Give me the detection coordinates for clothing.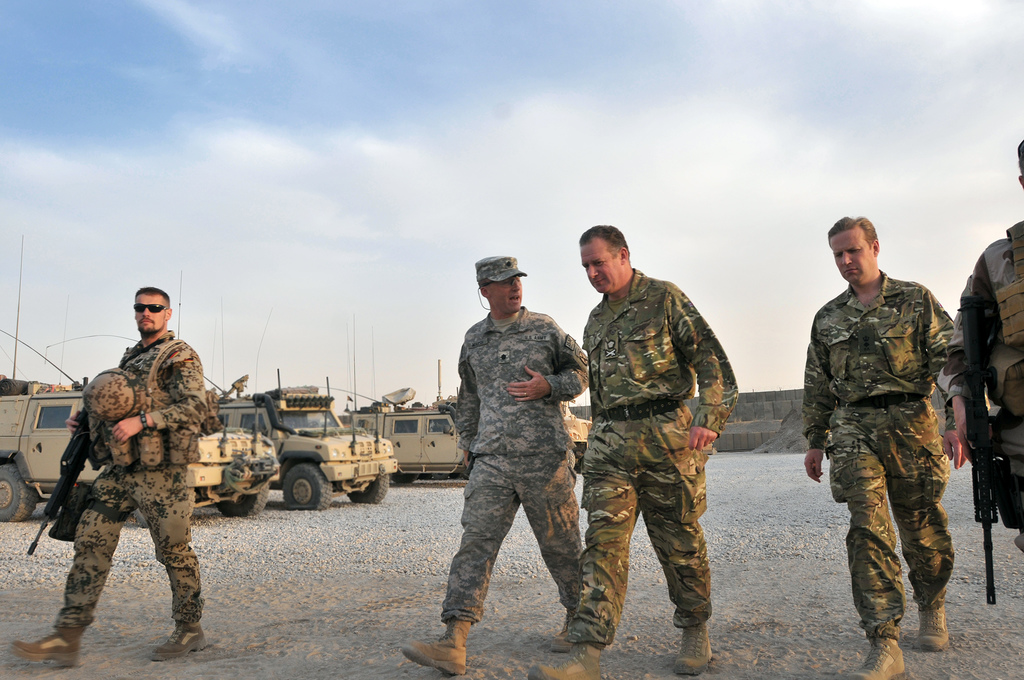
442,305,591,621.
